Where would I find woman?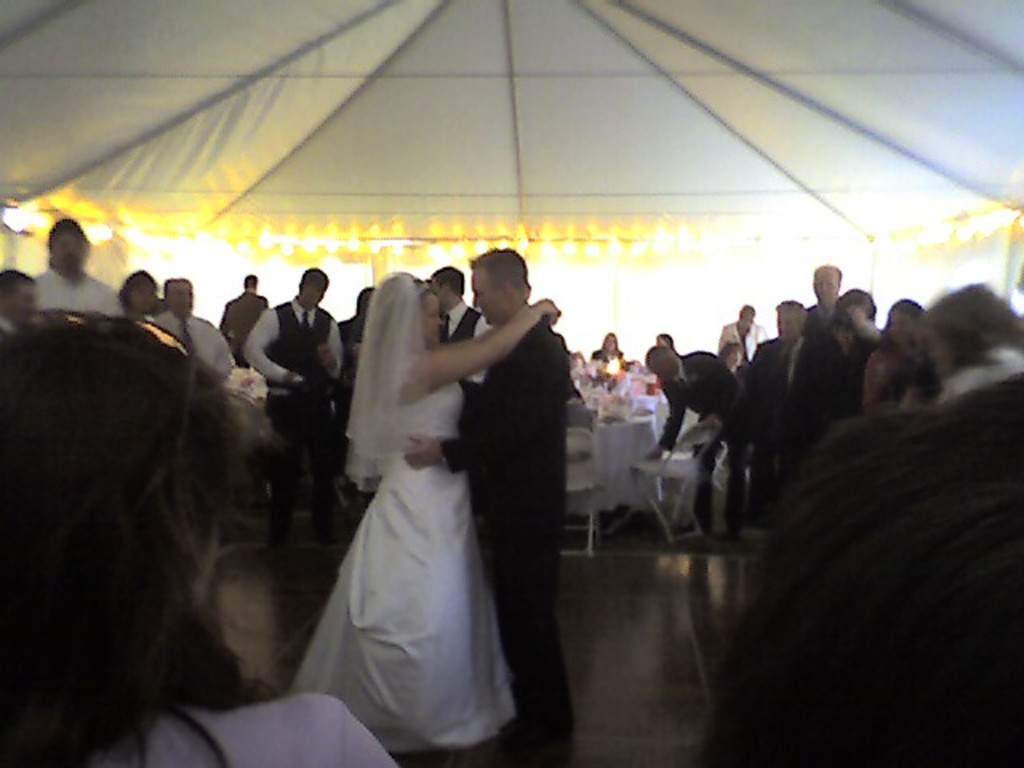
At (x1=0, y1=304, x2=410, y2=766).
